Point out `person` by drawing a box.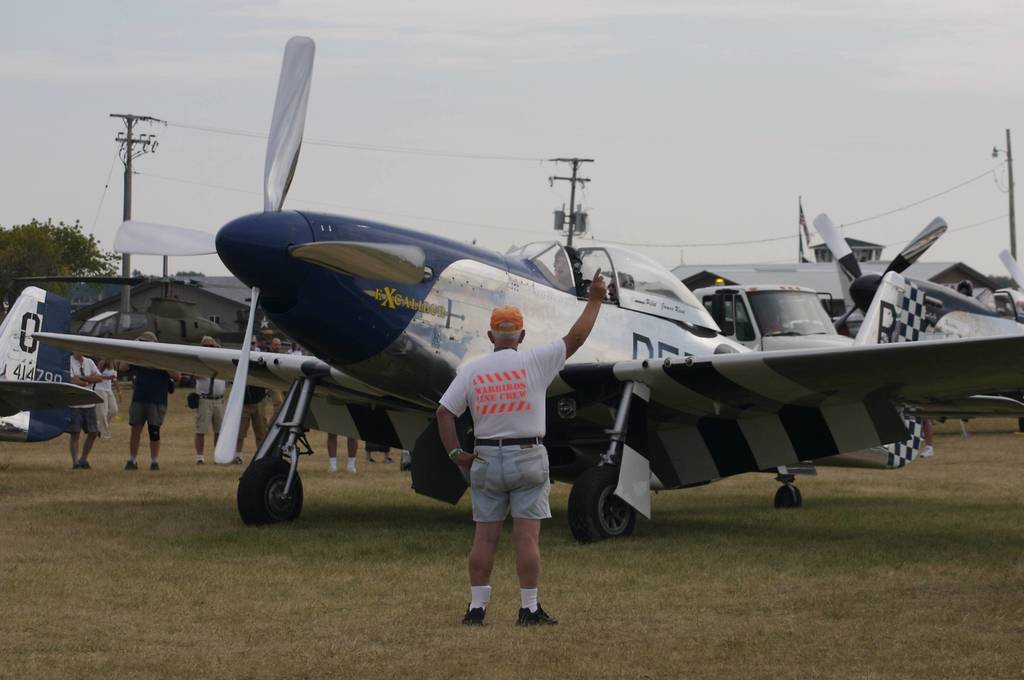
{"left": 556, "top": 246, "right": 607, "bottom": 298}.
